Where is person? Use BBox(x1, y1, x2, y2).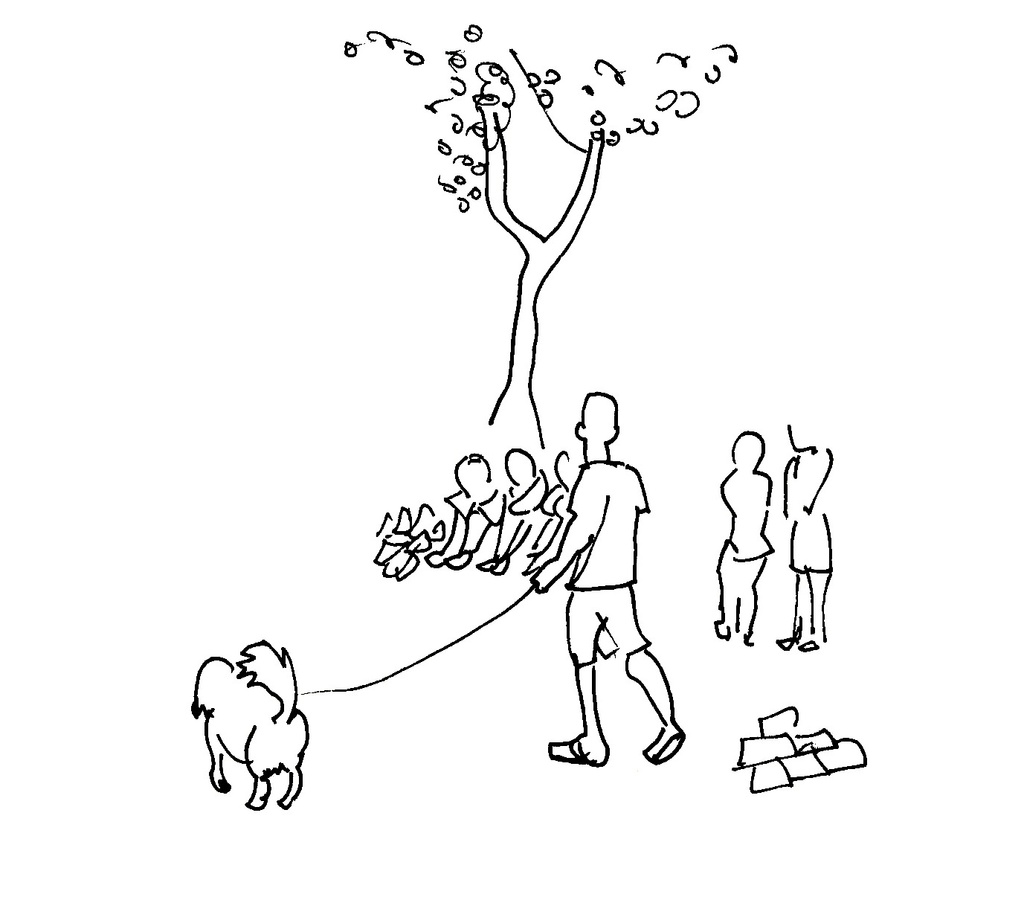
BBox(547, 361, 659, 788).
